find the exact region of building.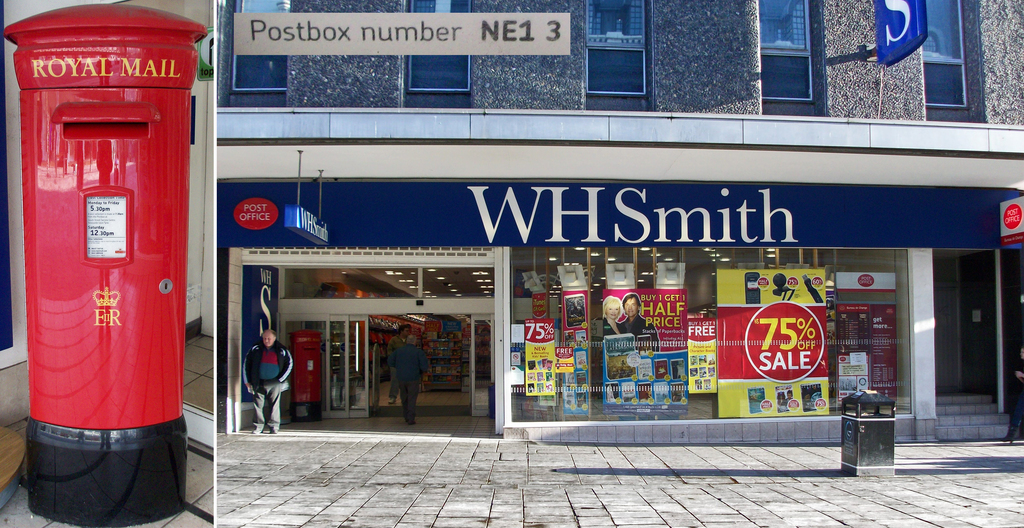
Exact region: {"x1": 0, "y1": 3, "x2": 220, "y2": 371}.
